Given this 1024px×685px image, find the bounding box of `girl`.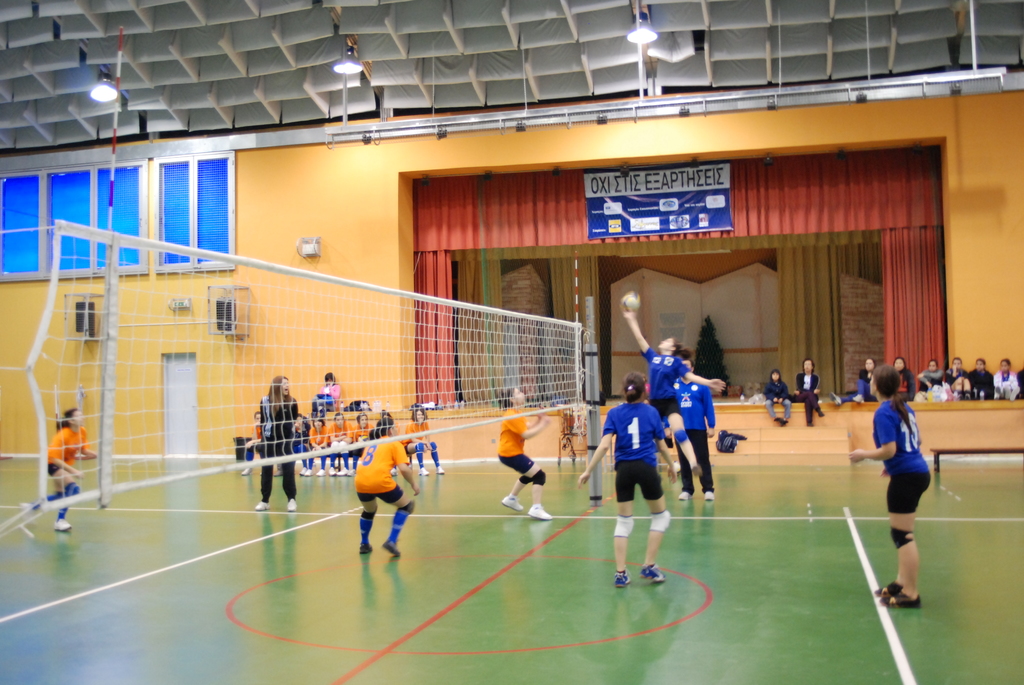
rect(353, 416, 420, 556).
